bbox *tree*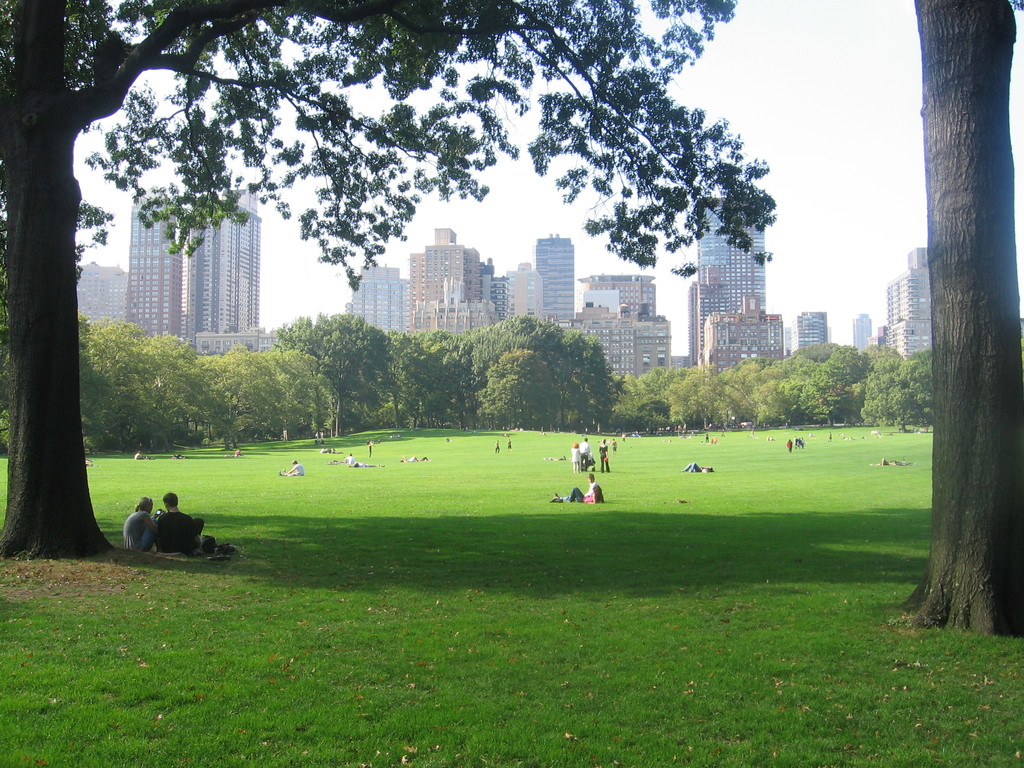
Rect(887, 0, 1023, 636)
